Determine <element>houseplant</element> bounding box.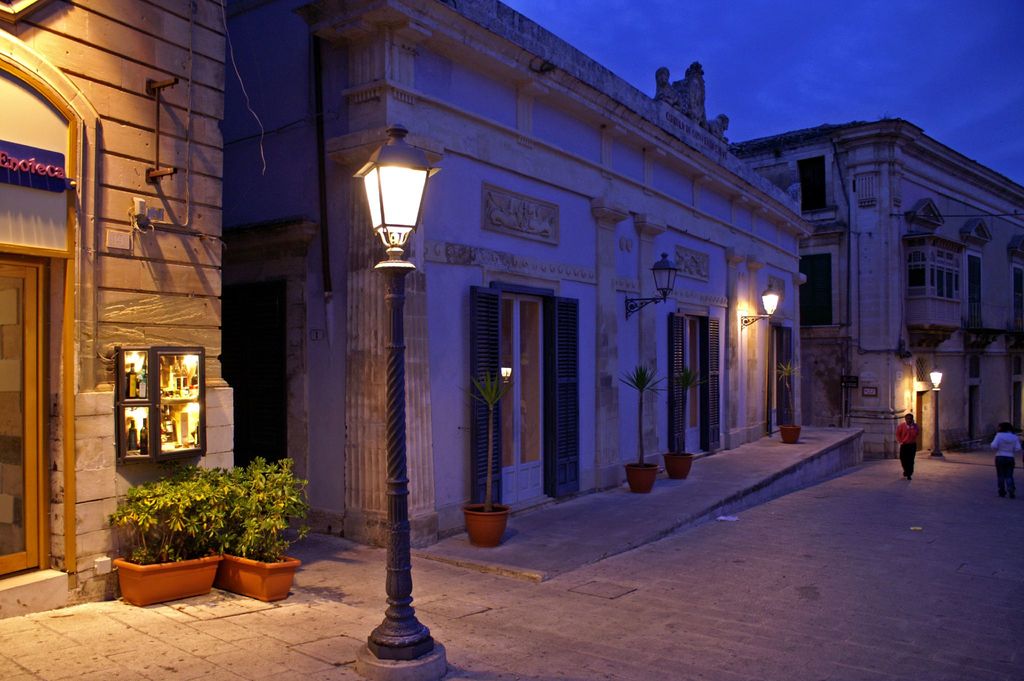
Determined: bbox=(766, 359, 806, 445).
